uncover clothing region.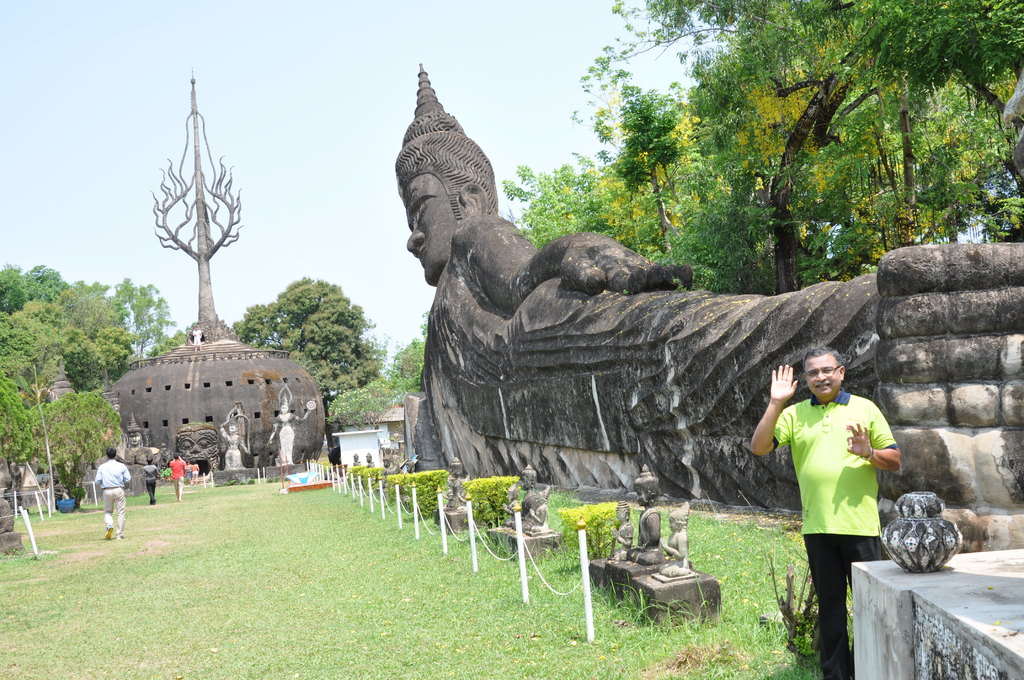
Uncovered: 763:391:897:679.
